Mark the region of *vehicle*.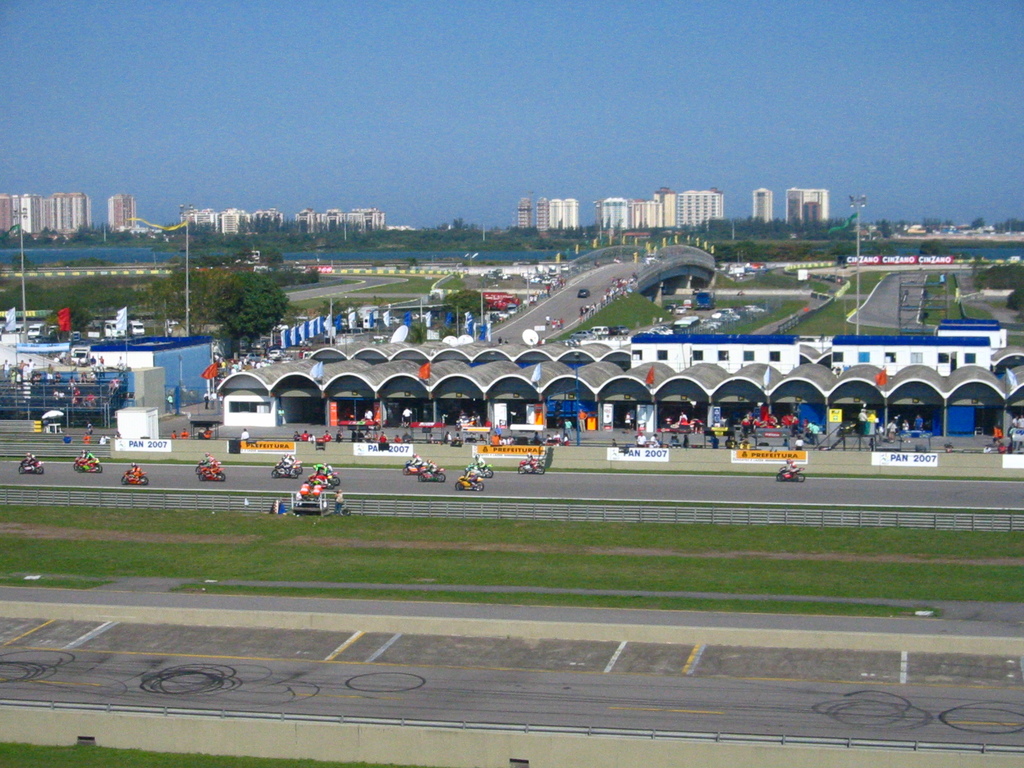
Region: bbox(416, 468, 443, 485).
